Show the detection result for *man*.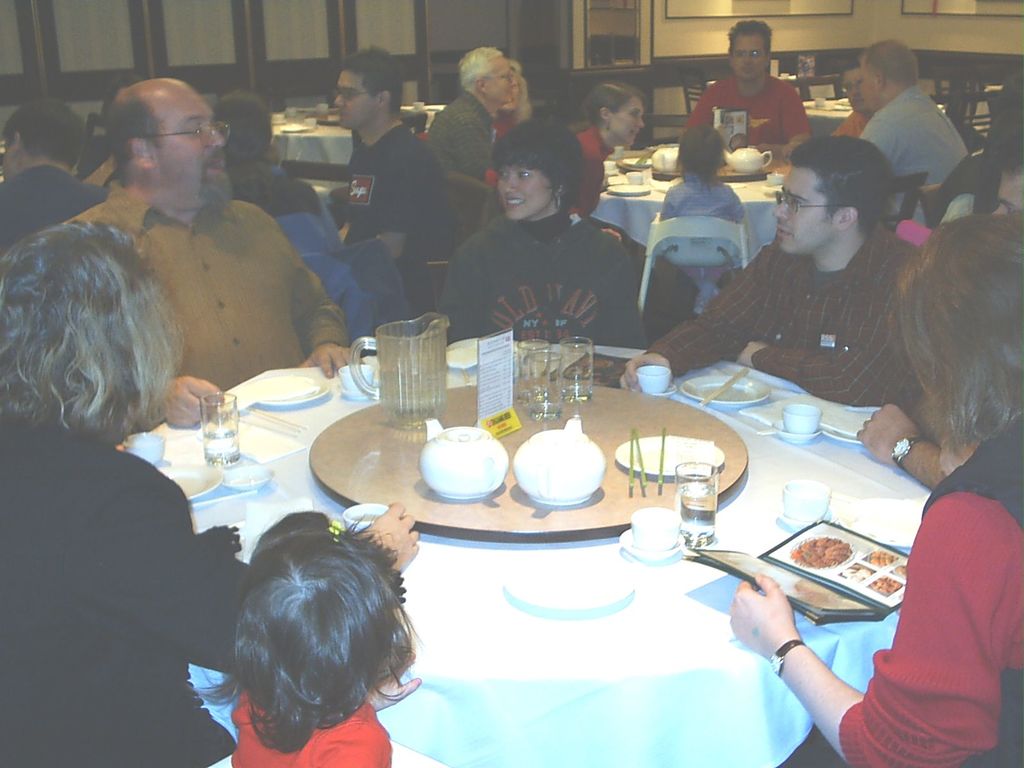
box=[843, 47, 880, 140].
